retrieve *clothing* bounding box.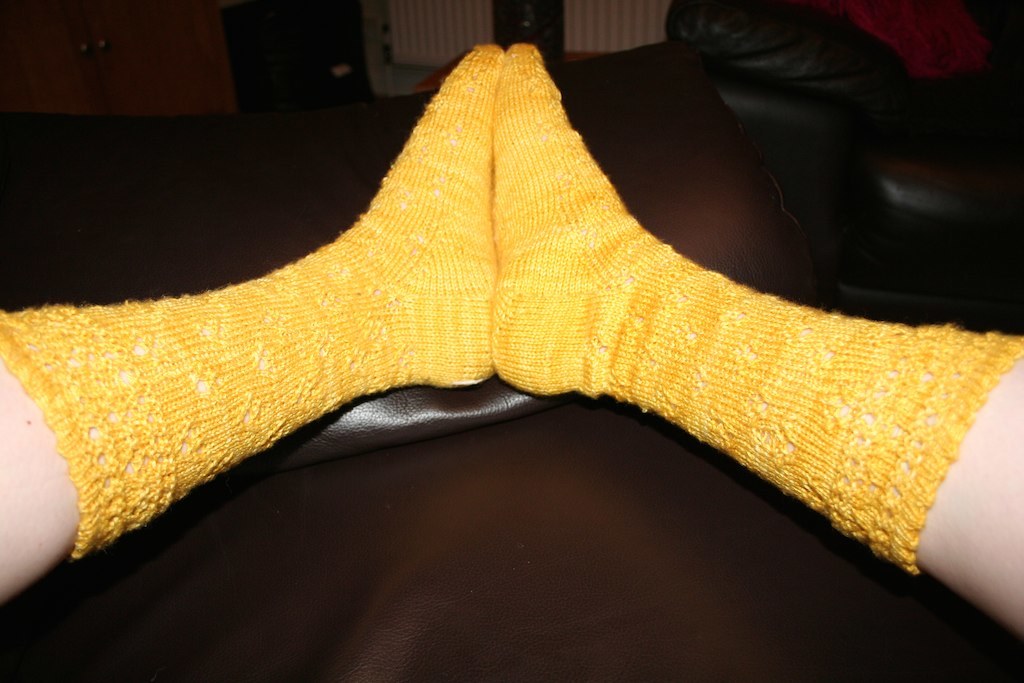
Bounding box: locate(0, 34, 488, 561).
